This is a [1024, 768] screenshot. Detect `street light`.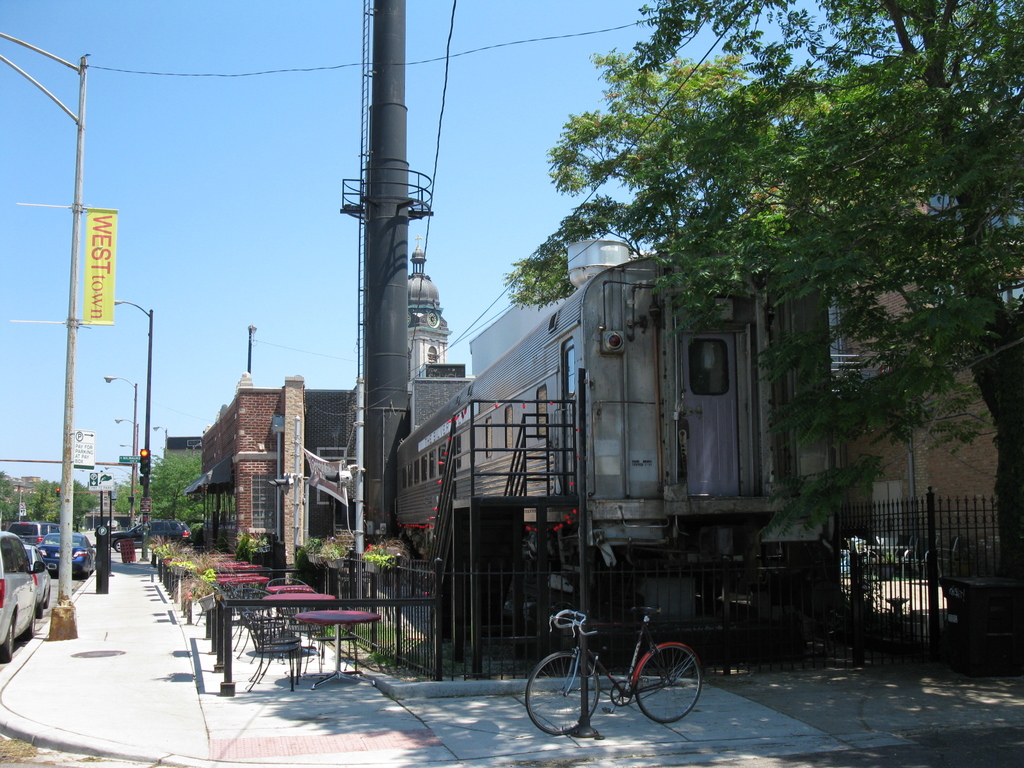
[114, 439, 135, 454].
